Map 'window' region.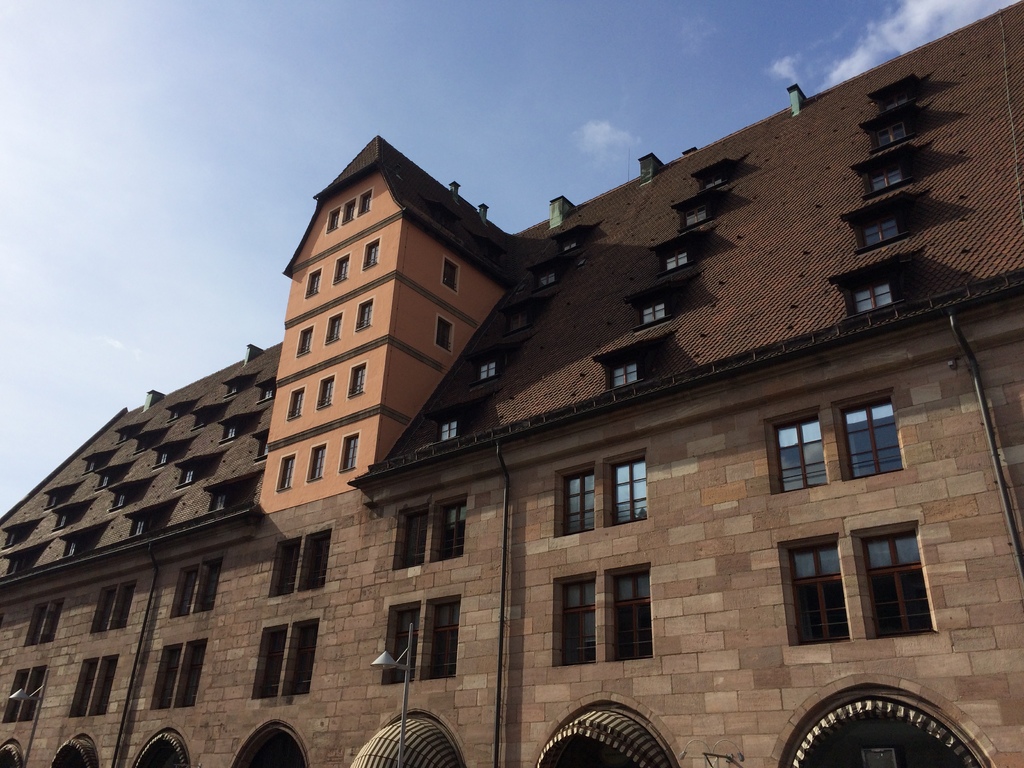
Mapped to 129, 519, 144, 535.
